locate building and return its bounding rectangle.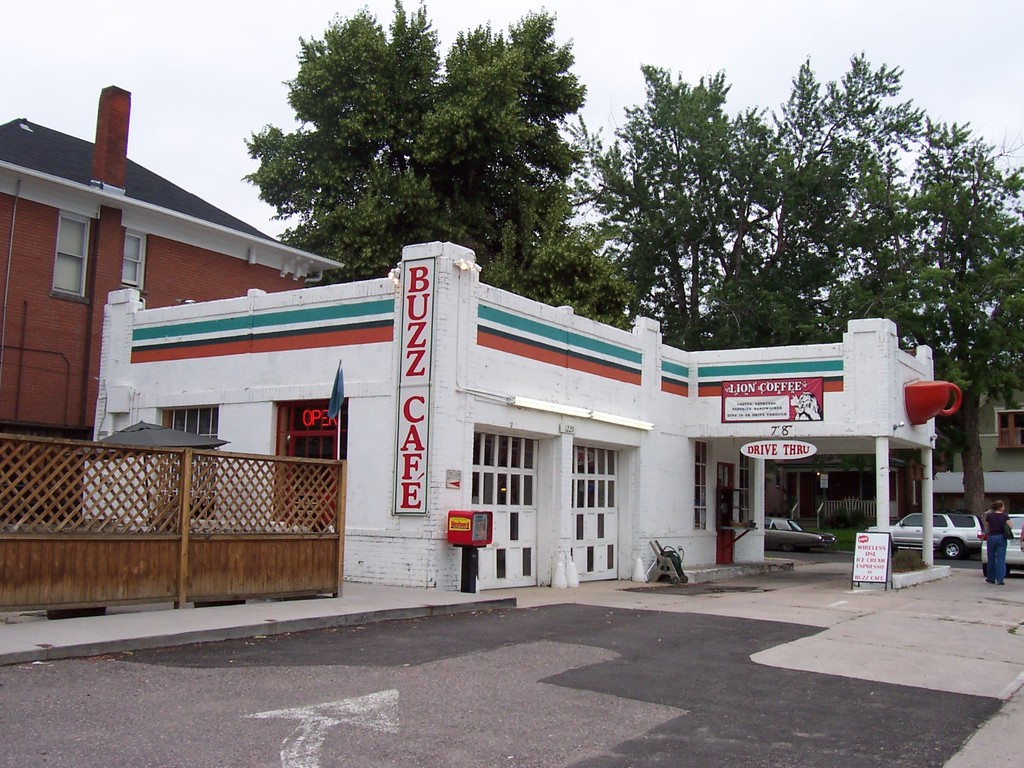
locate(76, 236, 961, 596).
